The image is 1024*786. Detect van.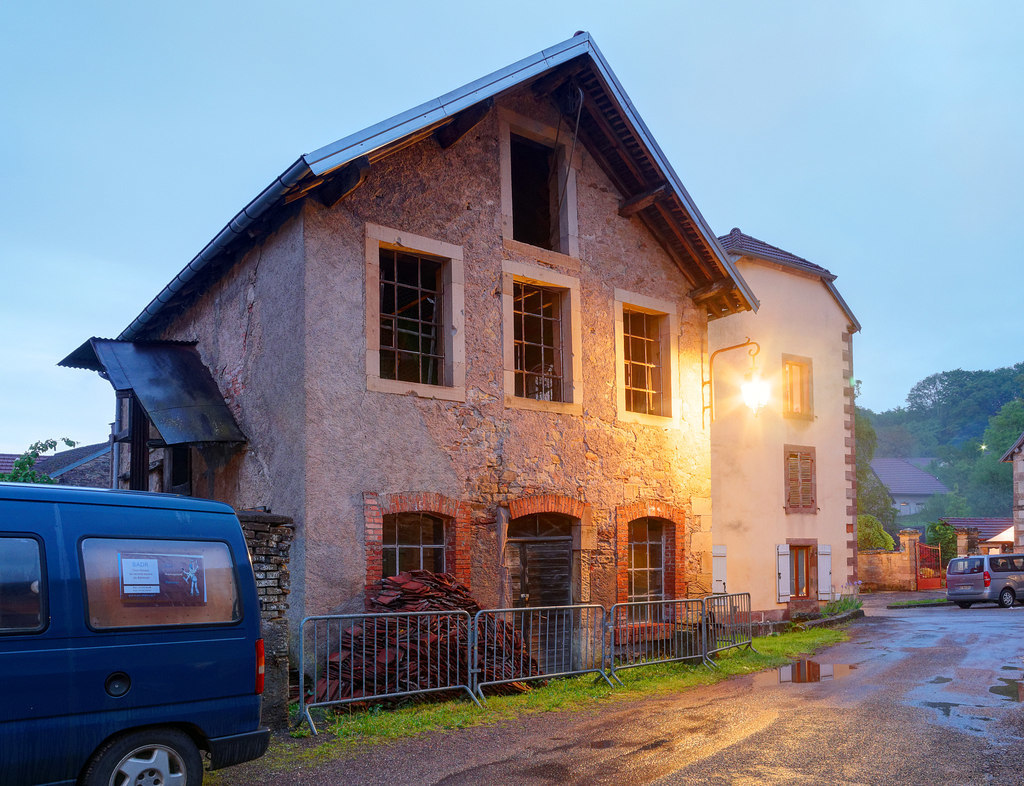
Detection: x1=946 y1=551 x2=1023 y2=608.
